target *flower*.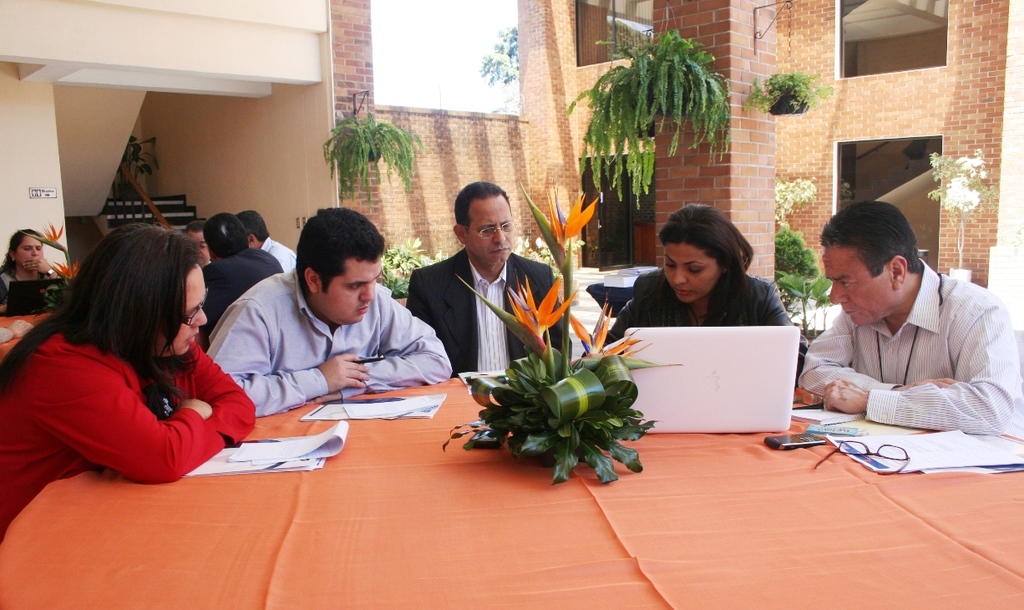
Target region: bbox(504, 269, 578, 340).
